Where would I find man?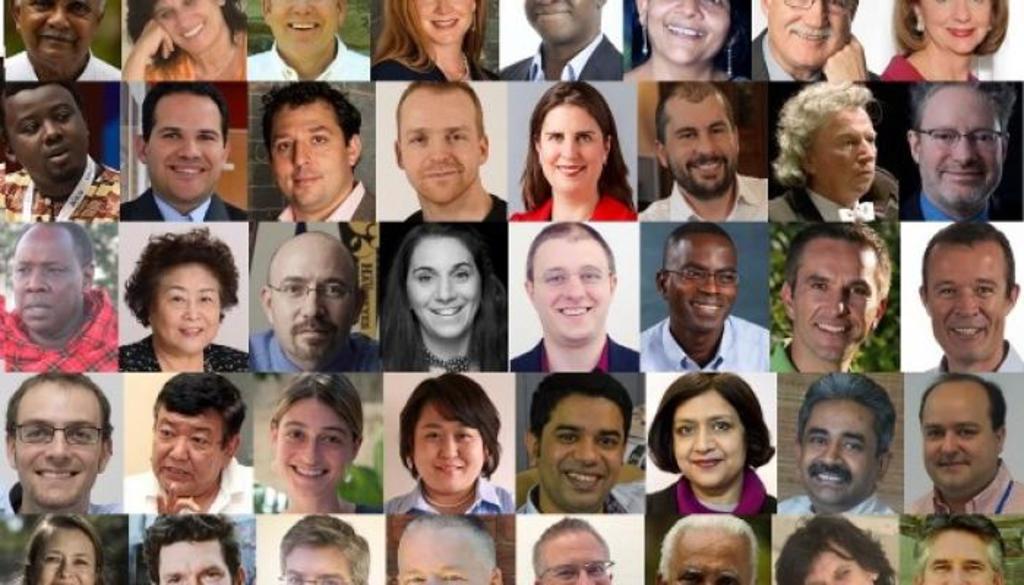
At [769,228,892,374].
